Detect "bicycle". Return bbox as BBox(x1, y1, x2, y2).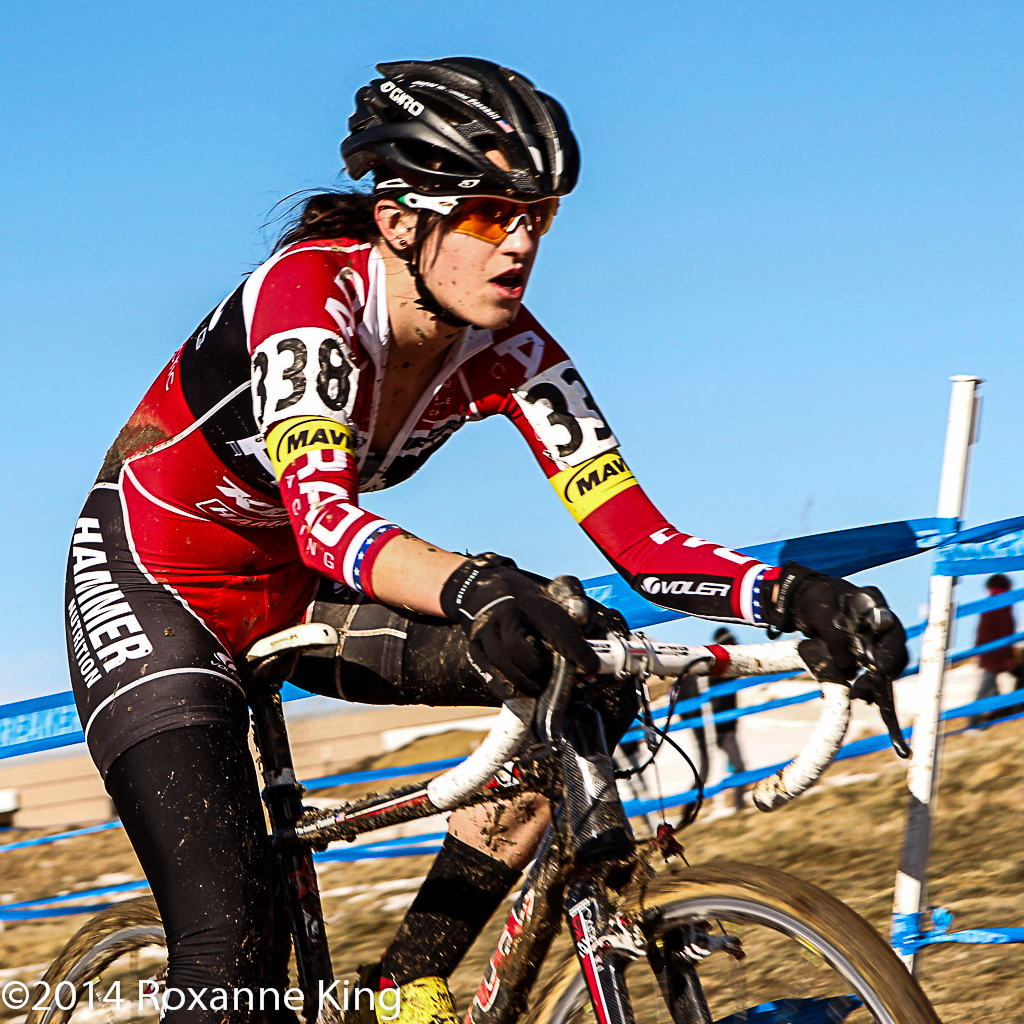
BBox(81, 519, 976, 1023).
